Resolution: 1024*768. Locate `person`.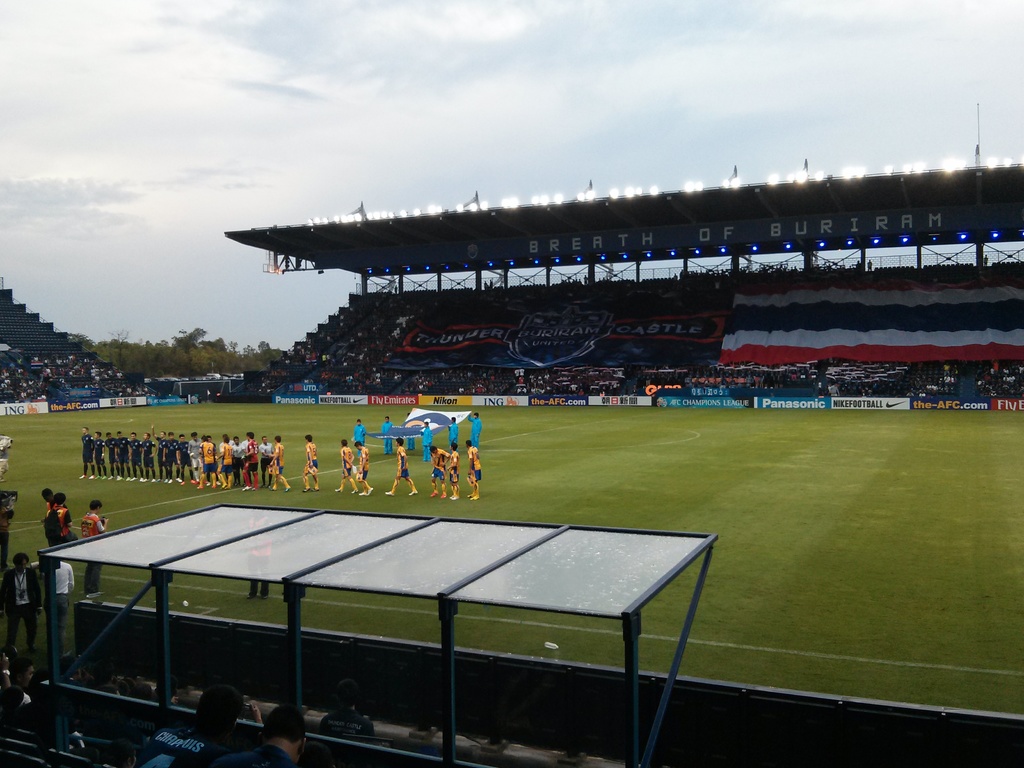
x1=140, y1=433, x2=157, y2=480.
